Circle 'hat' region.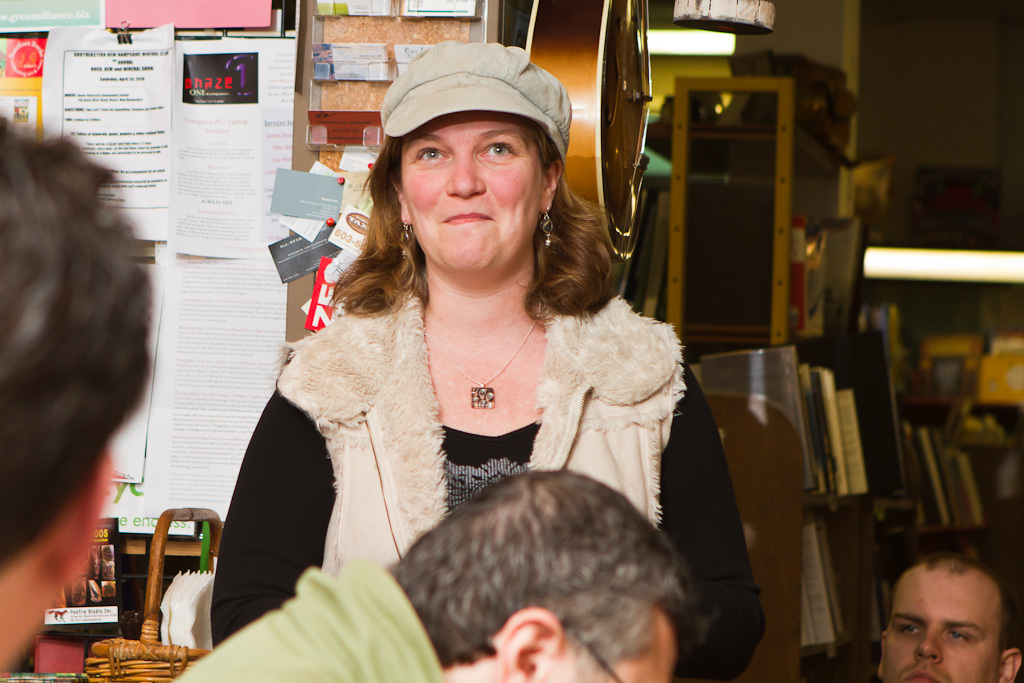
Region: 380, 43, 566, 163.
